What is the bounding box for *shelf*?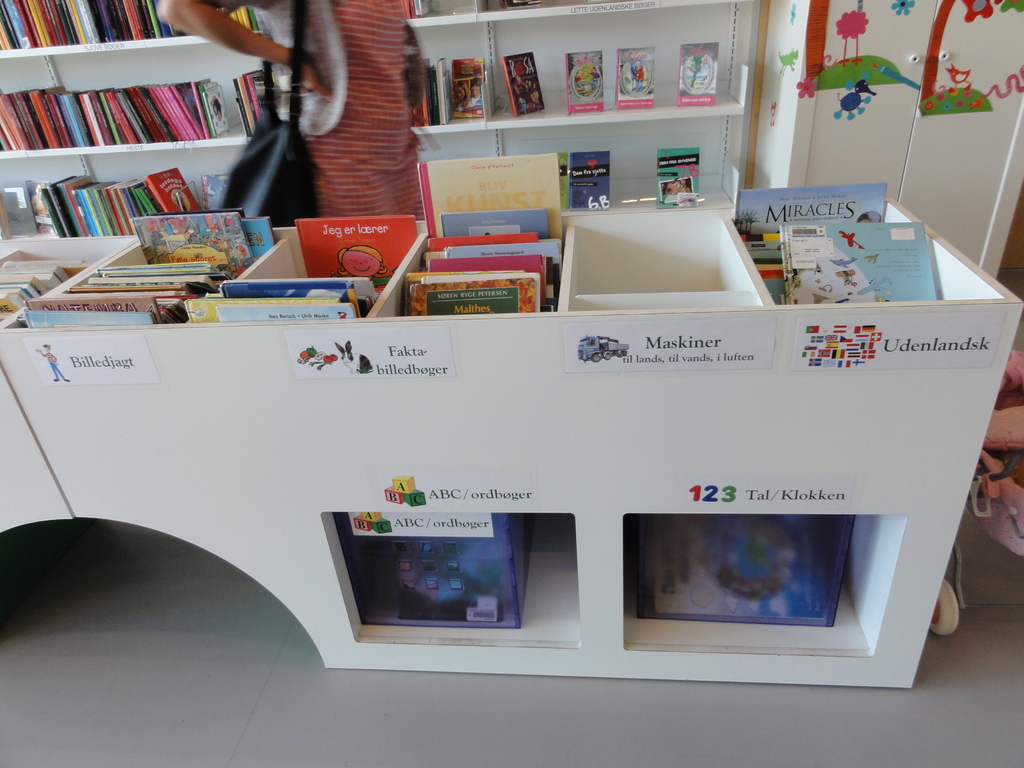
x1=408, y1=127, x2=500, y2=221.
